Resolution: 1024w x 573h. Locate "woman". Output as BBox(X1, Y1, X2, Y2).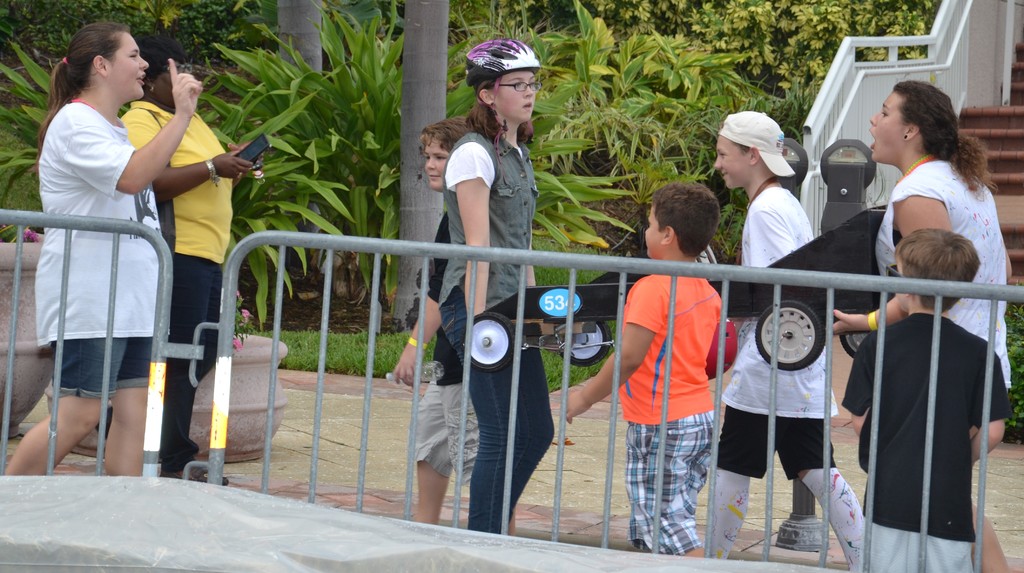
BBox(388, 113, 484, 530).
